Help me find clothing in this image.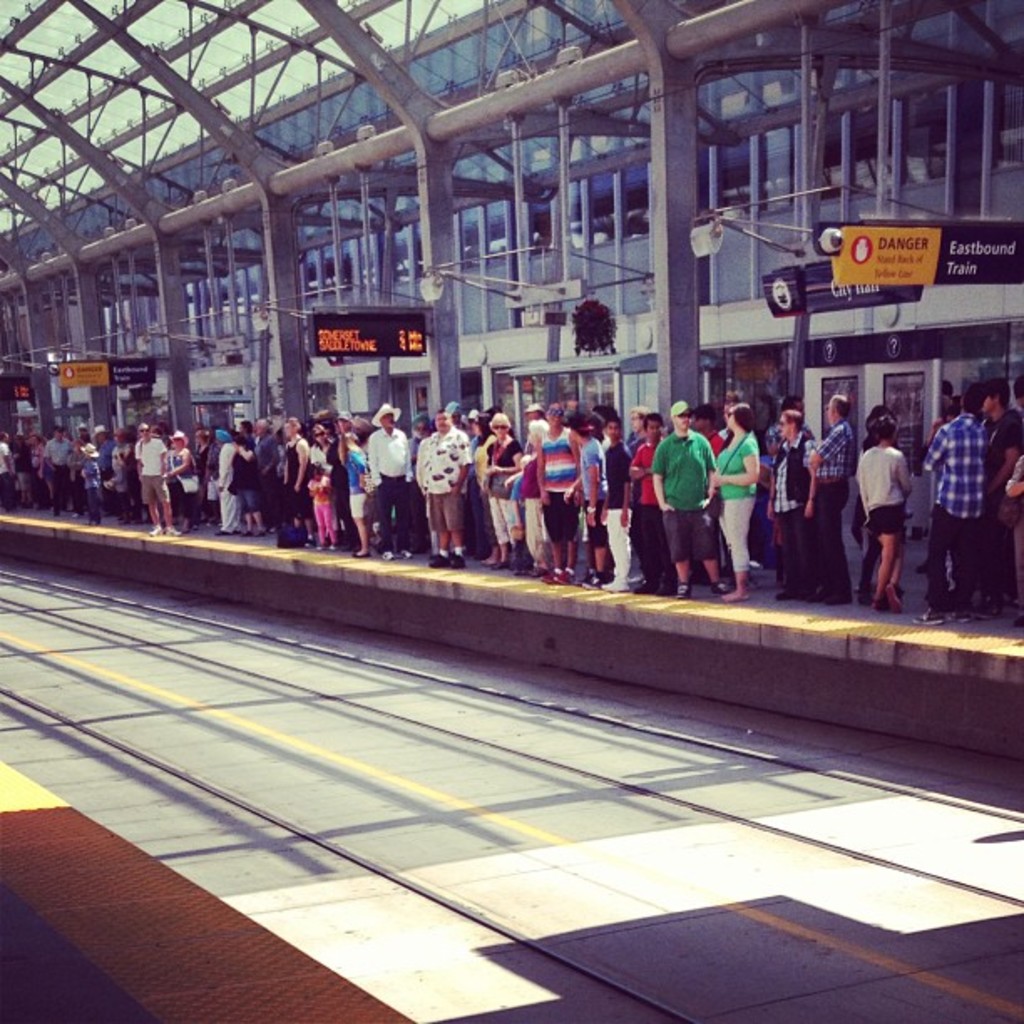
Found it: (left=306, top=468, right=331, bottom=535).
